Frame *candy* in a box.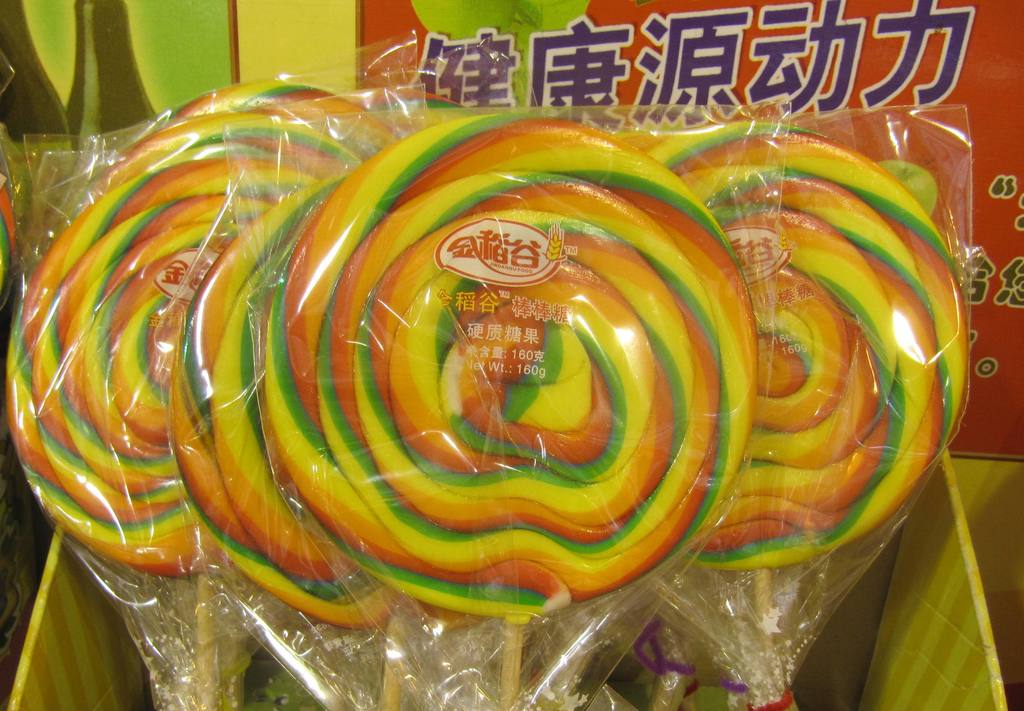
x1=13 y1=80 x2=977 y2=618.
